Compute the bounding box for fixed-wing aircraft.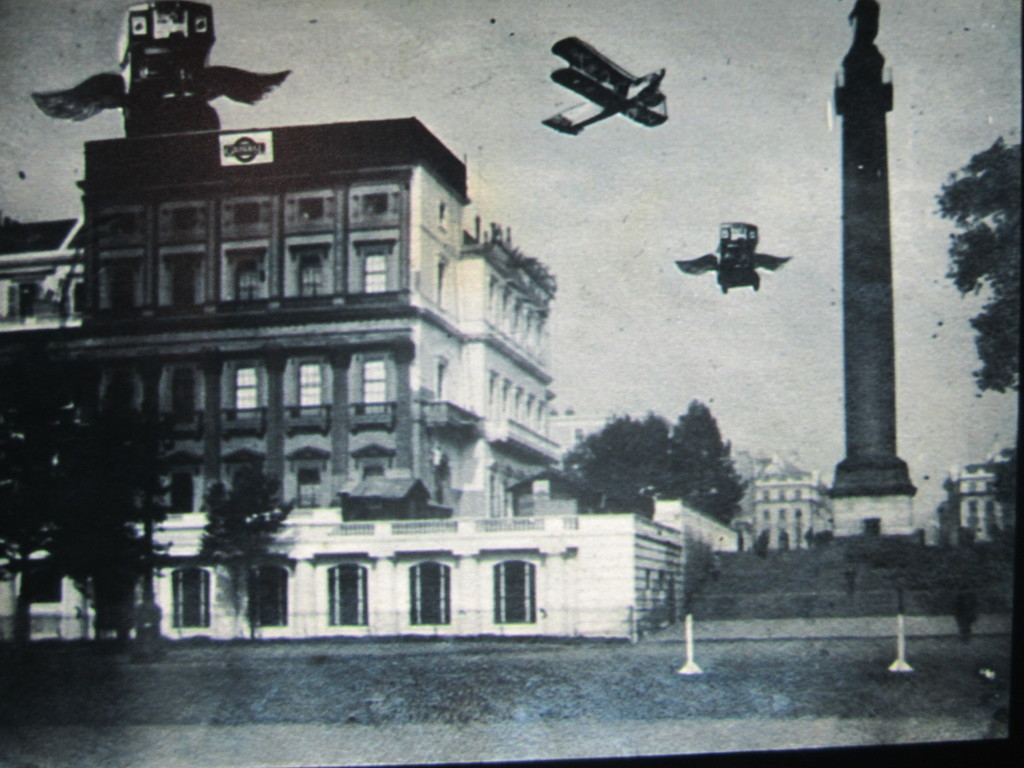
(36,0,284,131).
